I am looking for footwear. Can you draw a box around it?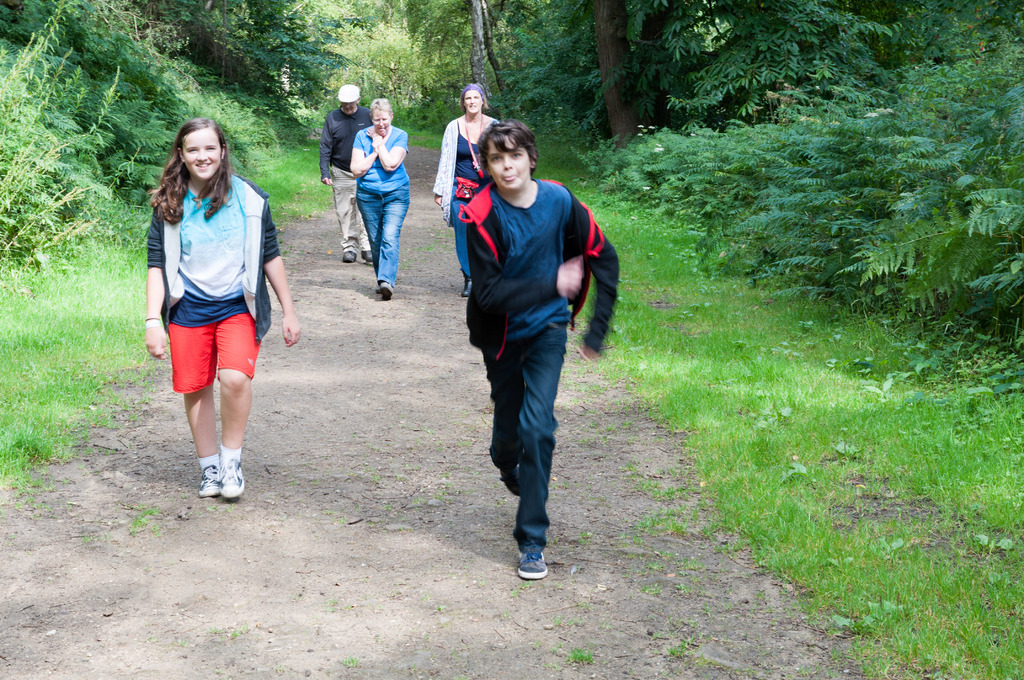
Sure, the bounding box is (x1=378, y1=282, x2=392, y2=300).
